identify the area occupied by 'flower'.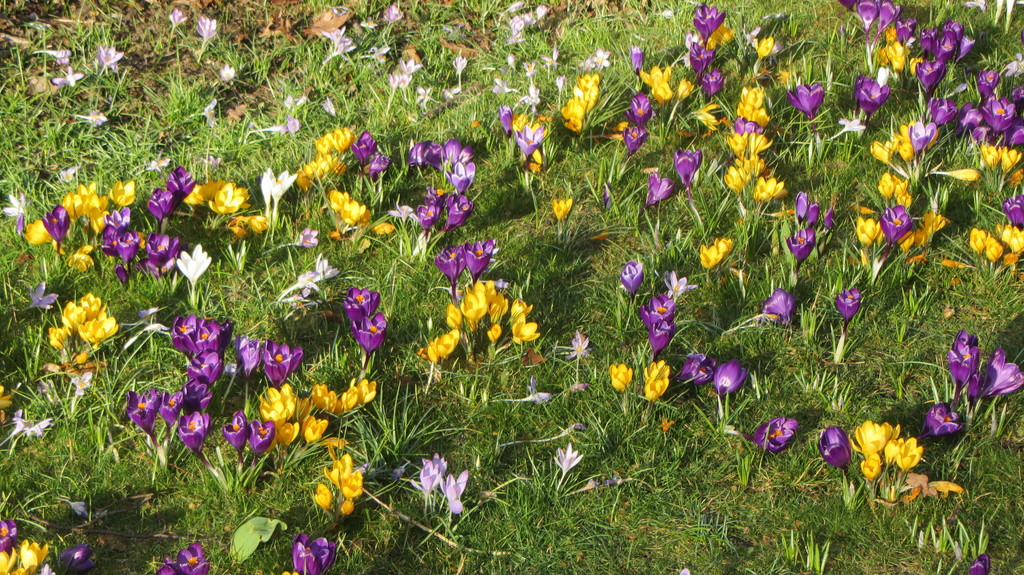
Area: box=[854, 216, 880, 248].
